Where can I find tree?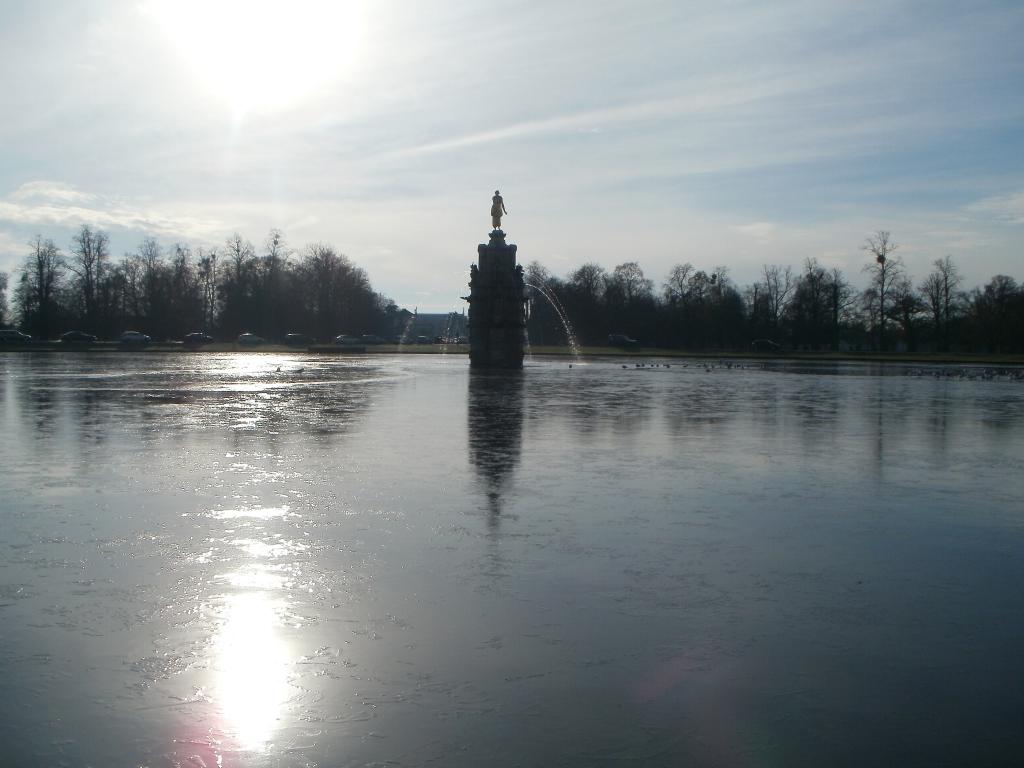
You can find it at <bbox>592, 250, 658, 360</bbox>.
